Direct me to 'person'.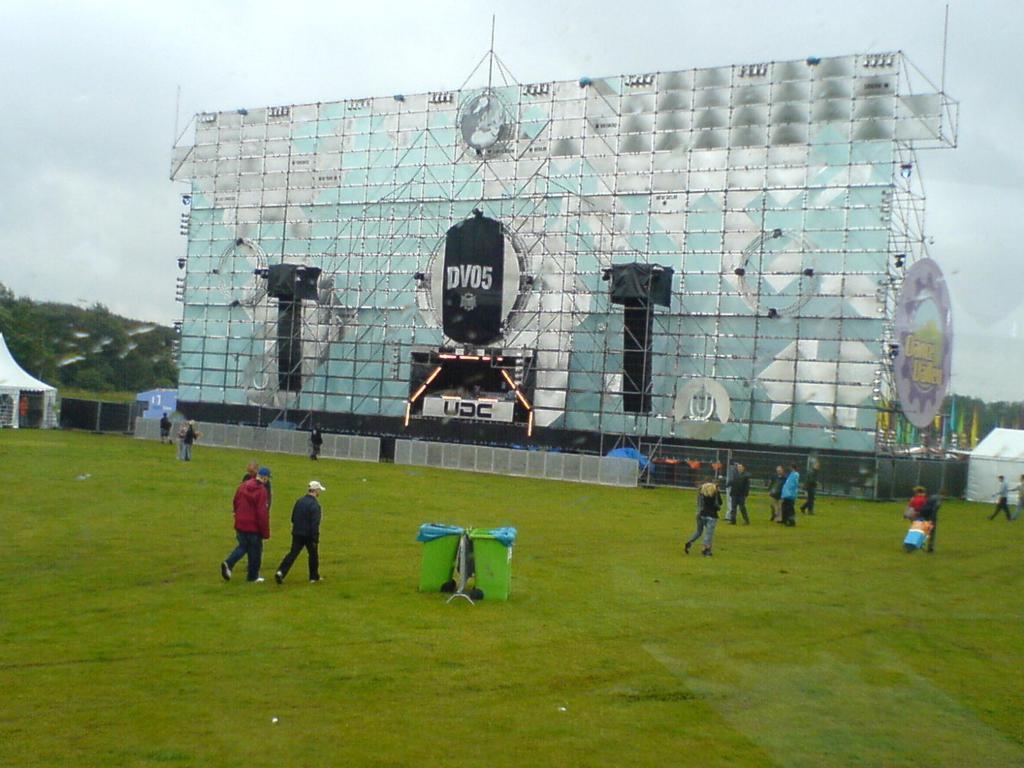
Direction: box(19, 395, 28, 426).
